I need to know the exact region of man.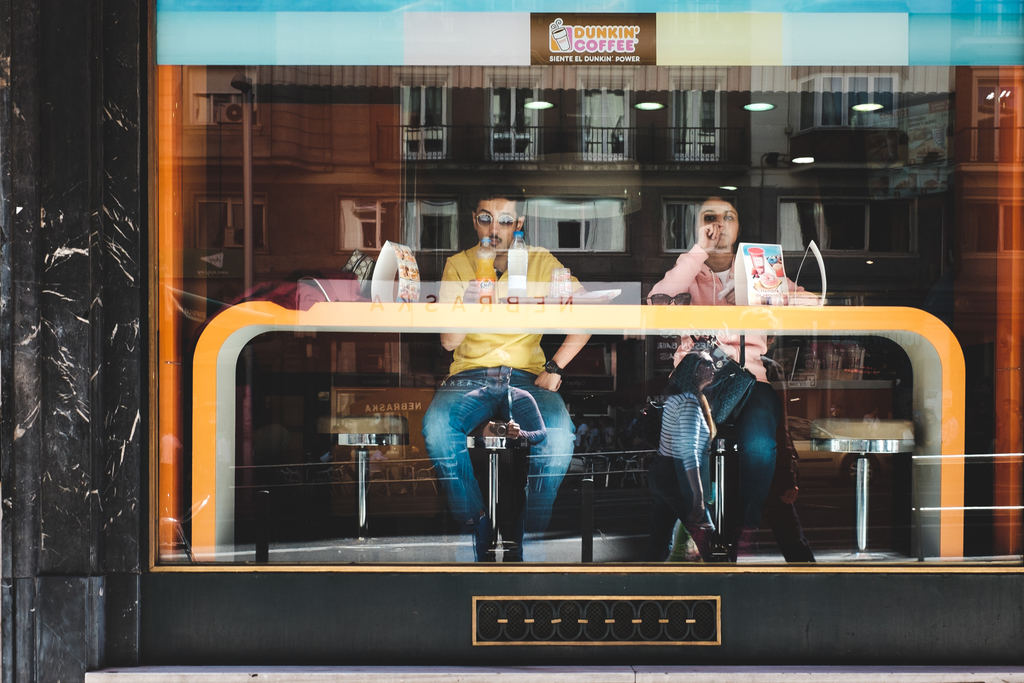
Region: bbox(441, 191, 577, 557).
